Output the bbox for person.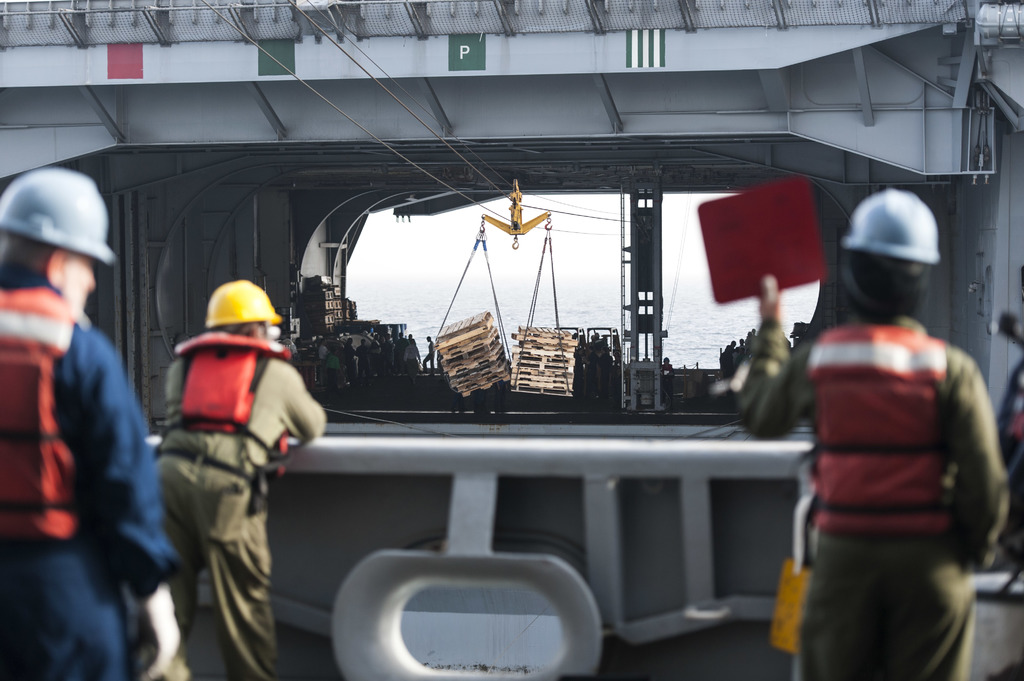
(372, 333, 382, 374).
